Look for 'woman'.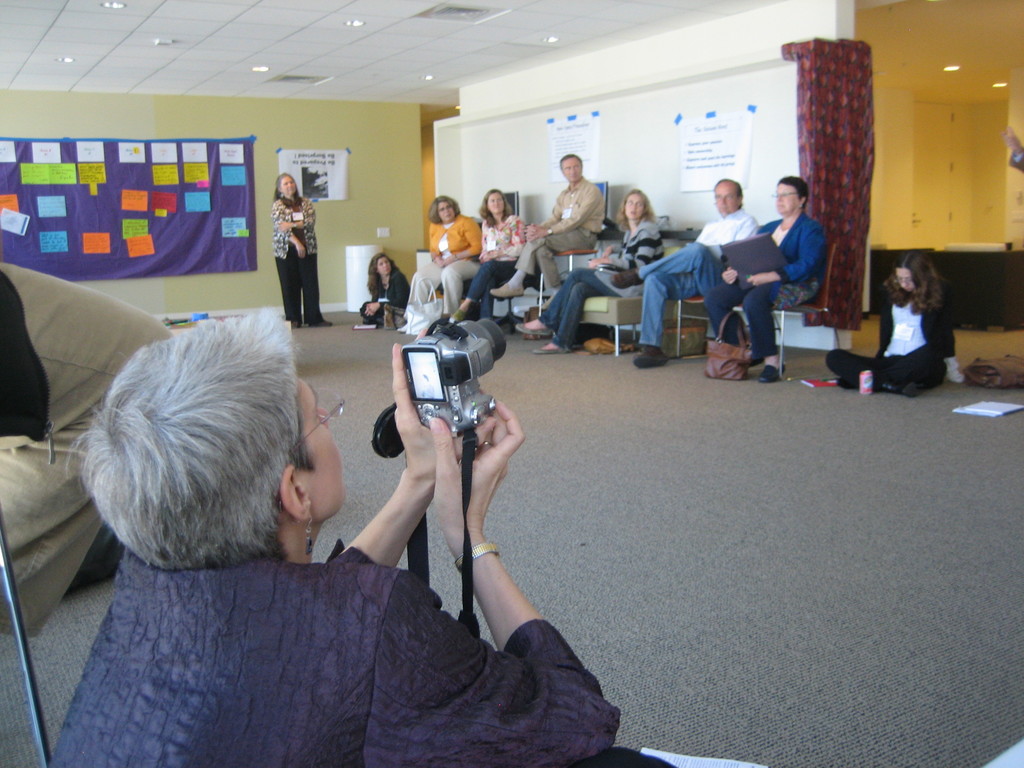
Found: {"x1": 359, "y1": 255, "x2": 408, "y2": 326}.
